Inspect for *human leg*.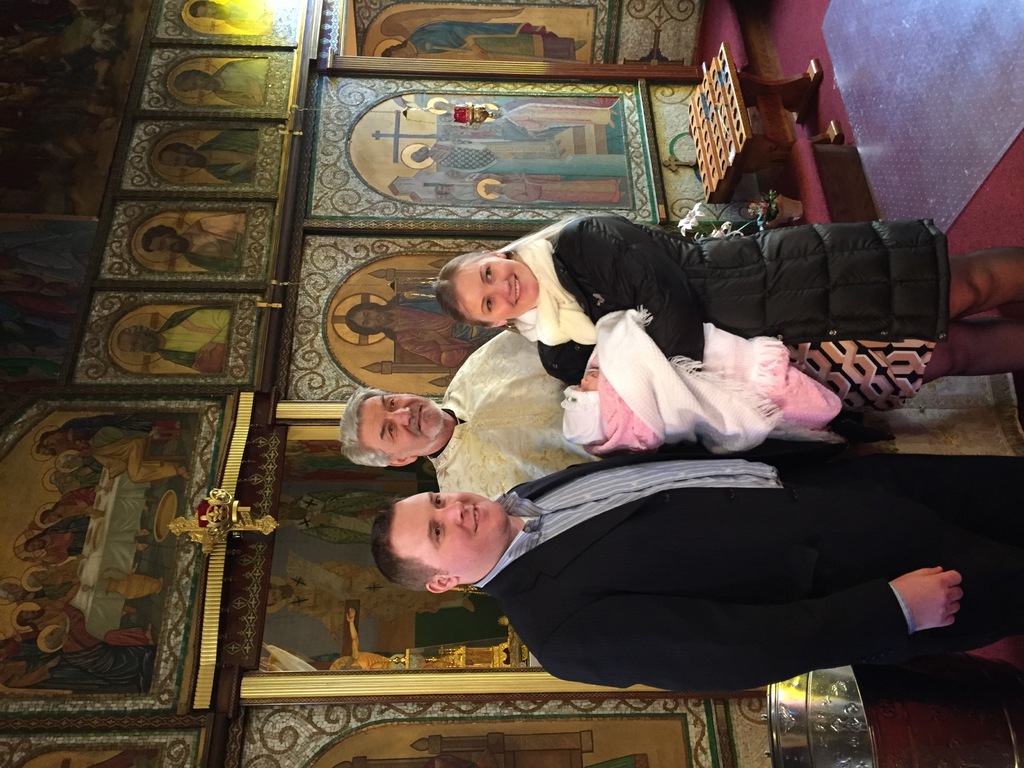
Inspection: [left=926, top=324, right=1021, bottom=384].
